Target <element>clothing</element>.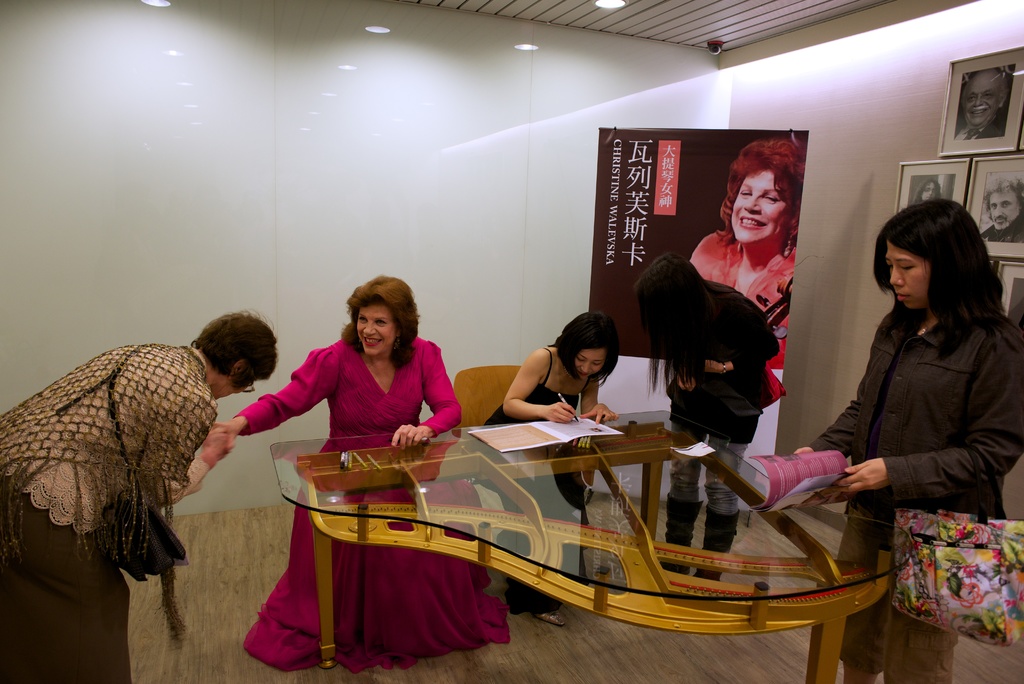
Target region: (980, 209, 1023, 247).
